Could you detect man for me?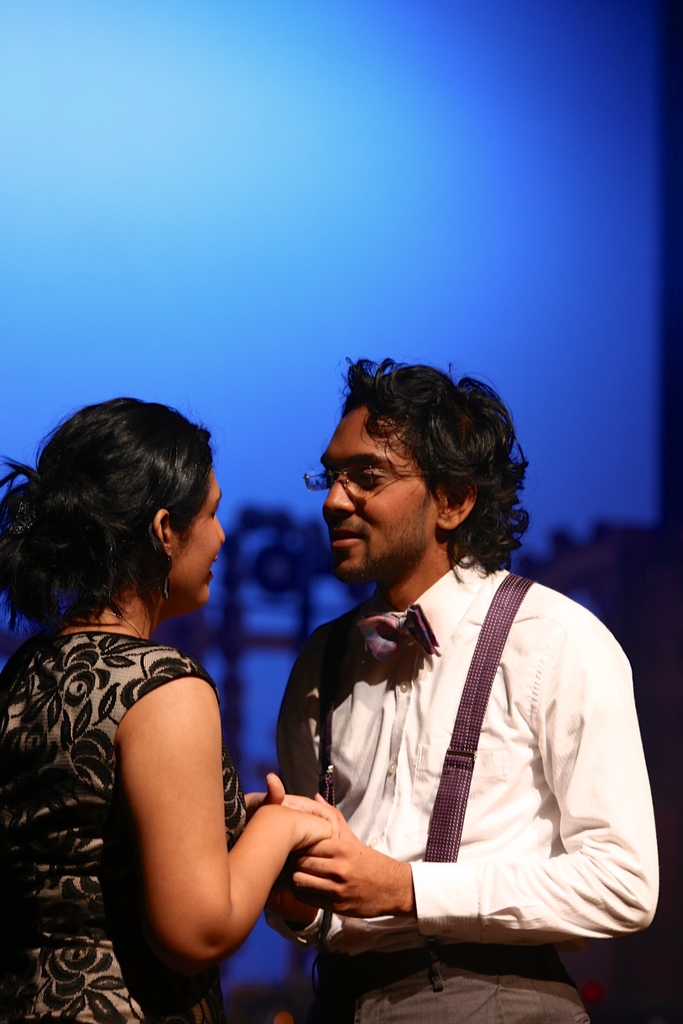
Detection result: x1=234 y1=364 x2=652 y2=1018.
